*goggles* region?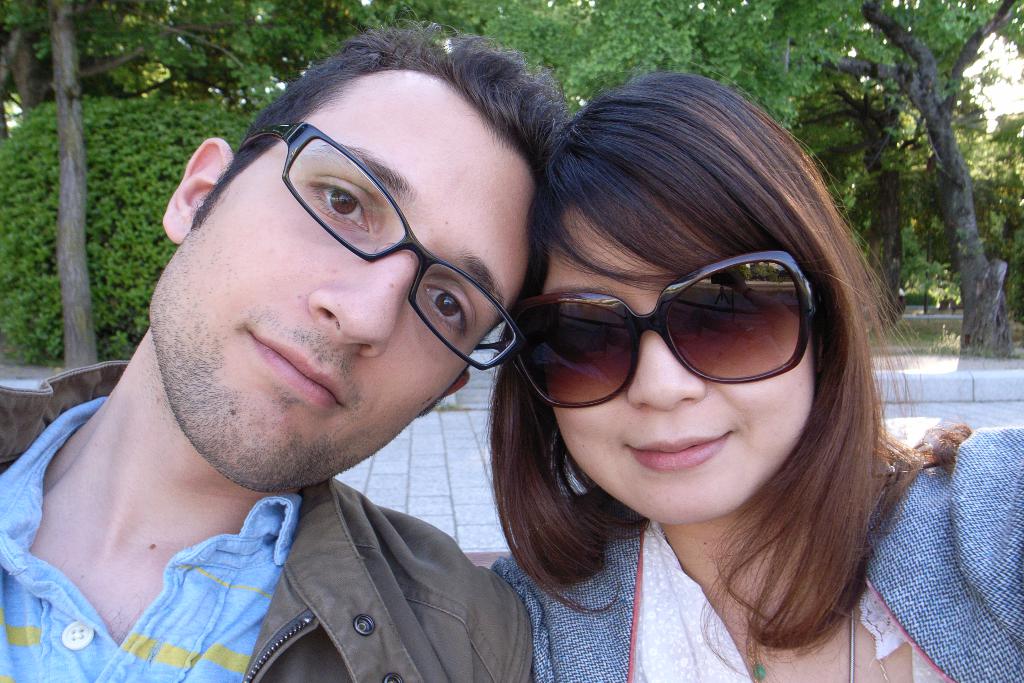
[513, 251, 835, 406]
